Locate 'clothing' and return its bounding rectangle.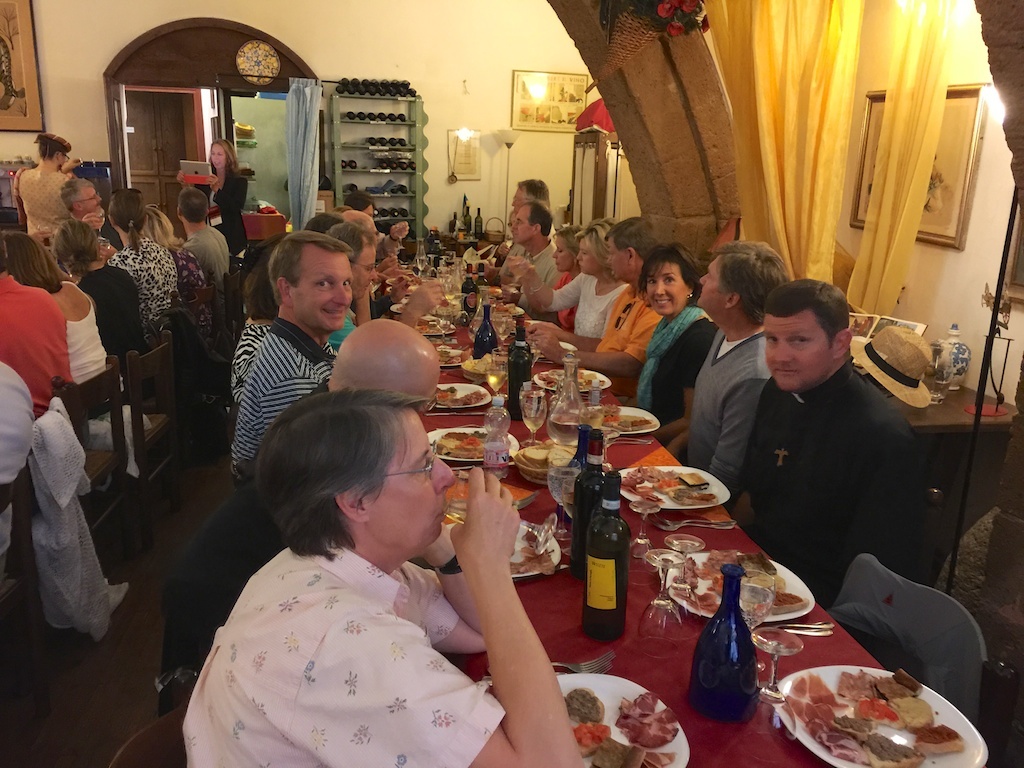
{"x1": 496, "y1": 229, "x2": 521, "y2": 284}.
